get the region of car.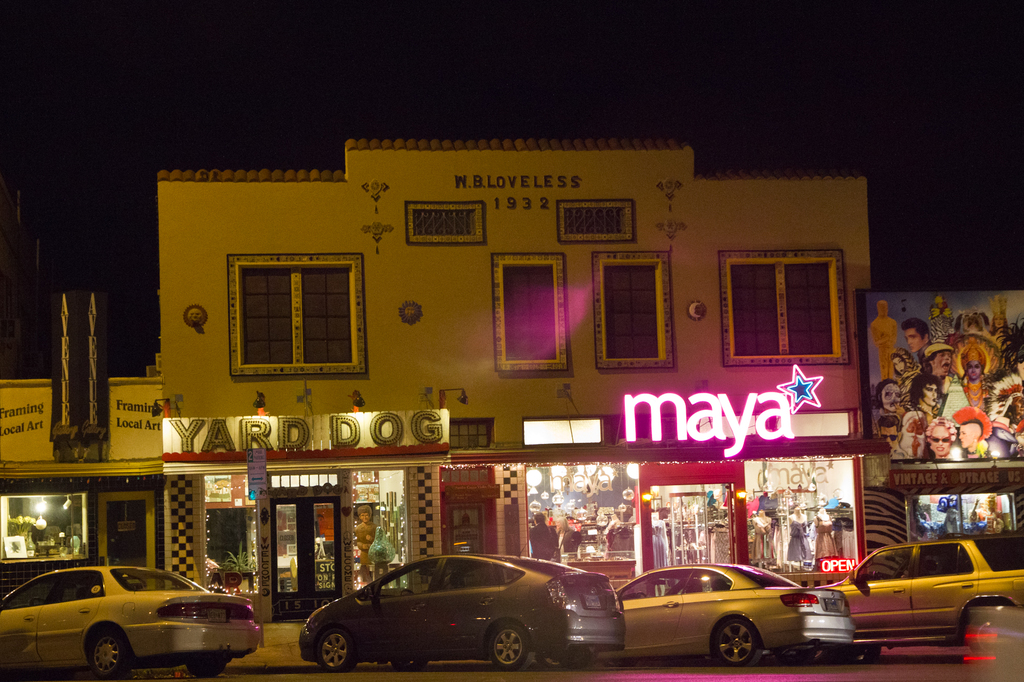
(left=0, top=564, right=266, bottom=681).
